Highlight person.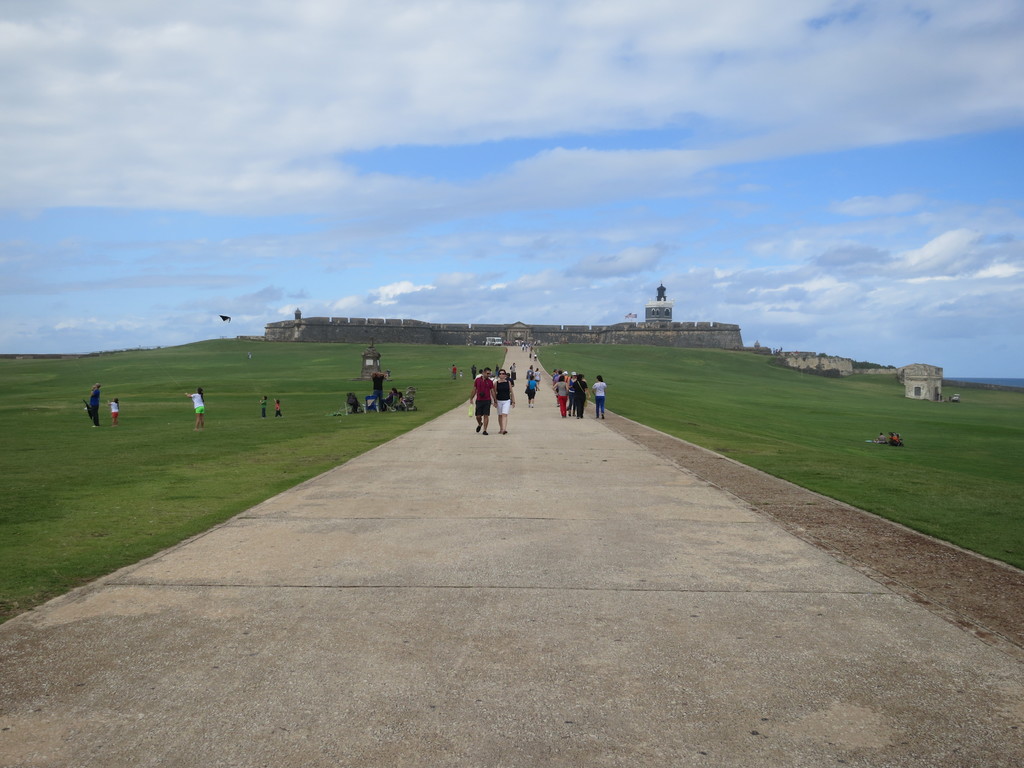
Highlighted region: <box>493,372,517,435</box>.
